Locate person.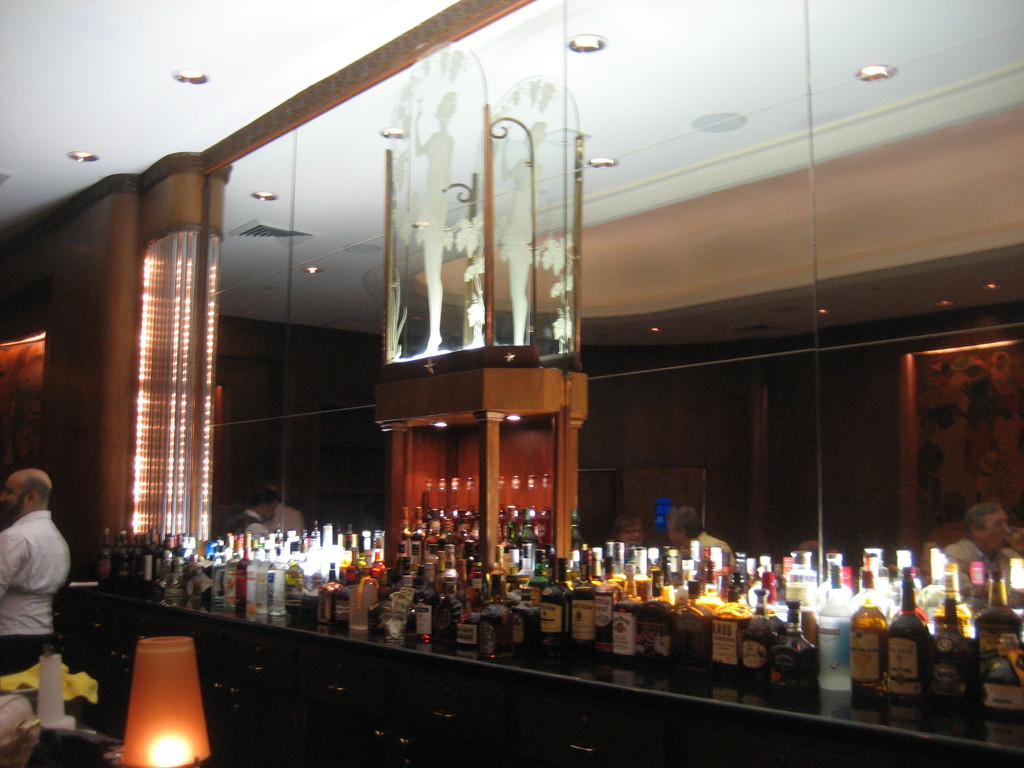
Bounding box: 408 93 456 356.
